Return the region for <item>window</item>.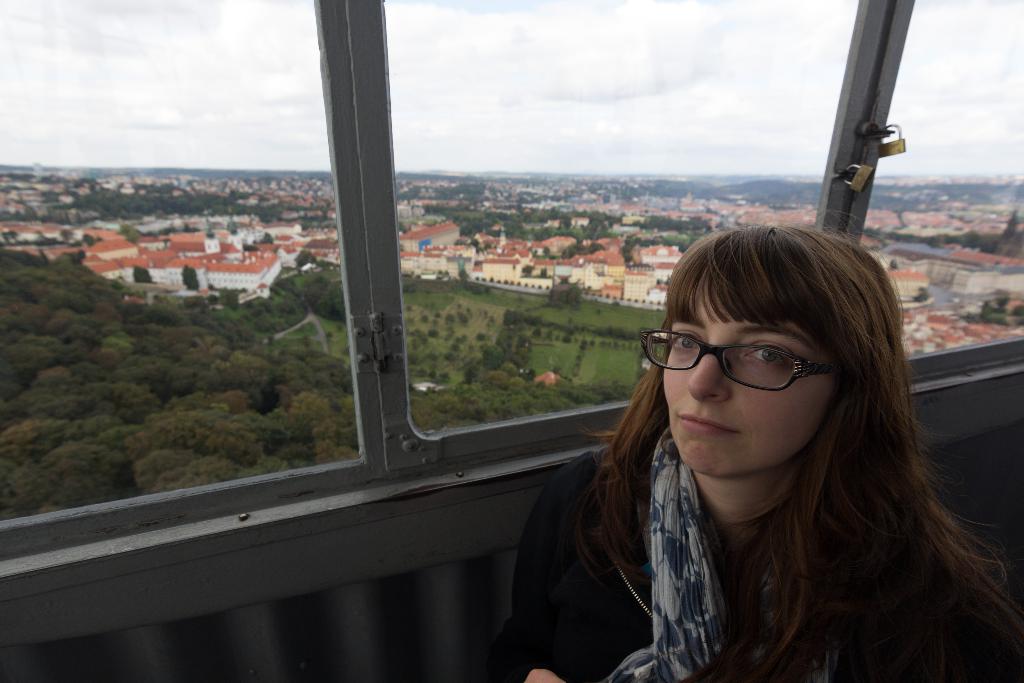
locate(0, 0, 1023, 537).
